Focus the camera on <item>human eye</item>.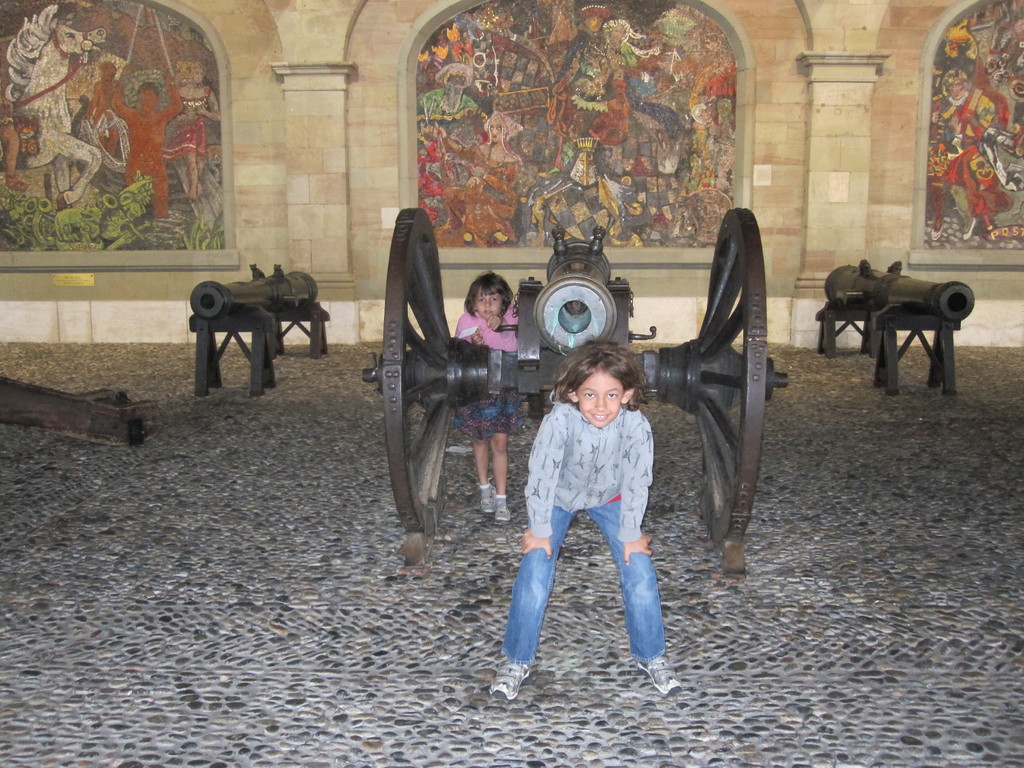
Focus region: x1=604, y1=388, x2=619, y2=399.
